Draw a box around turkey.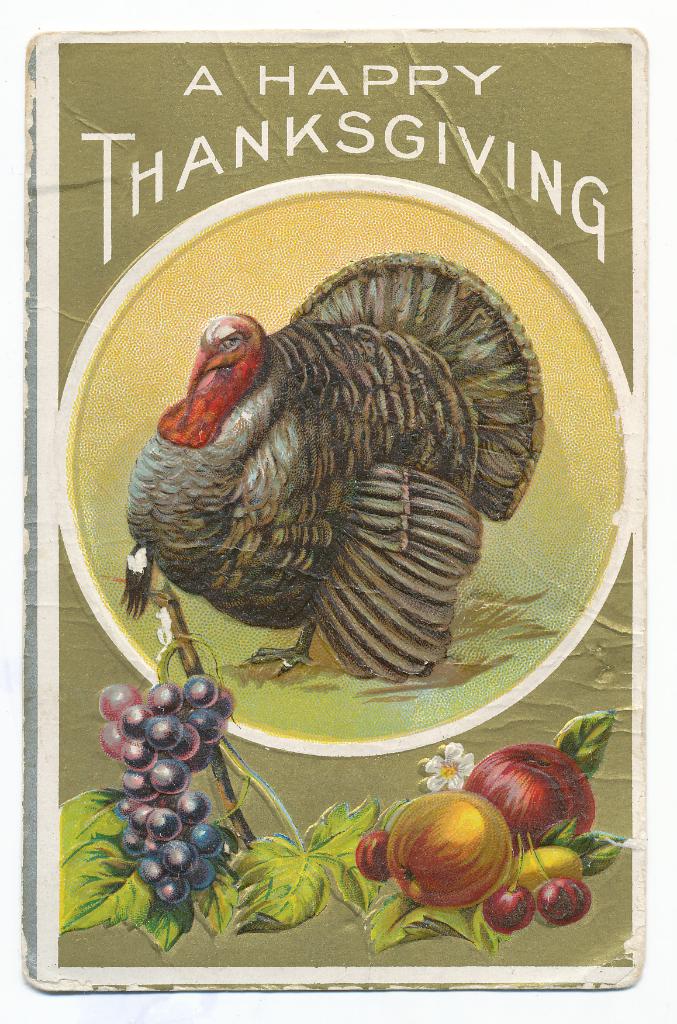
115 247 542 686.
